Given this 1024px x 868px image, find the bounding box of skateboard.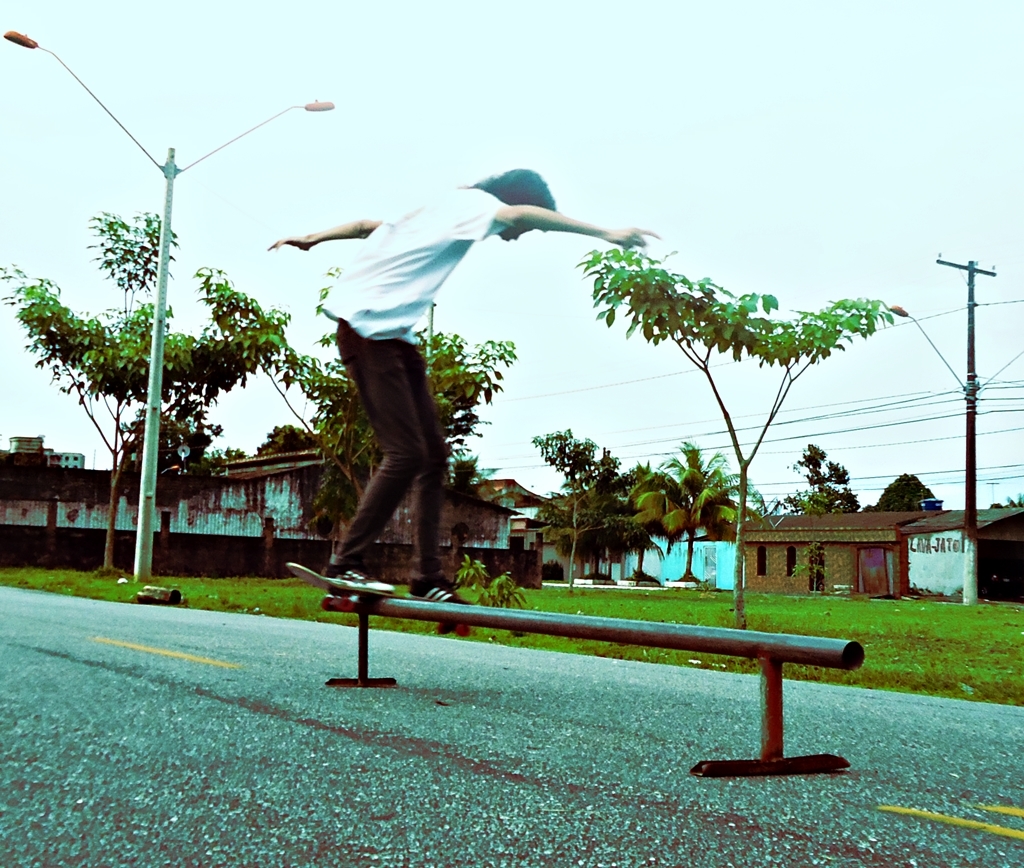
bbox(284, 570, 395, 606).
